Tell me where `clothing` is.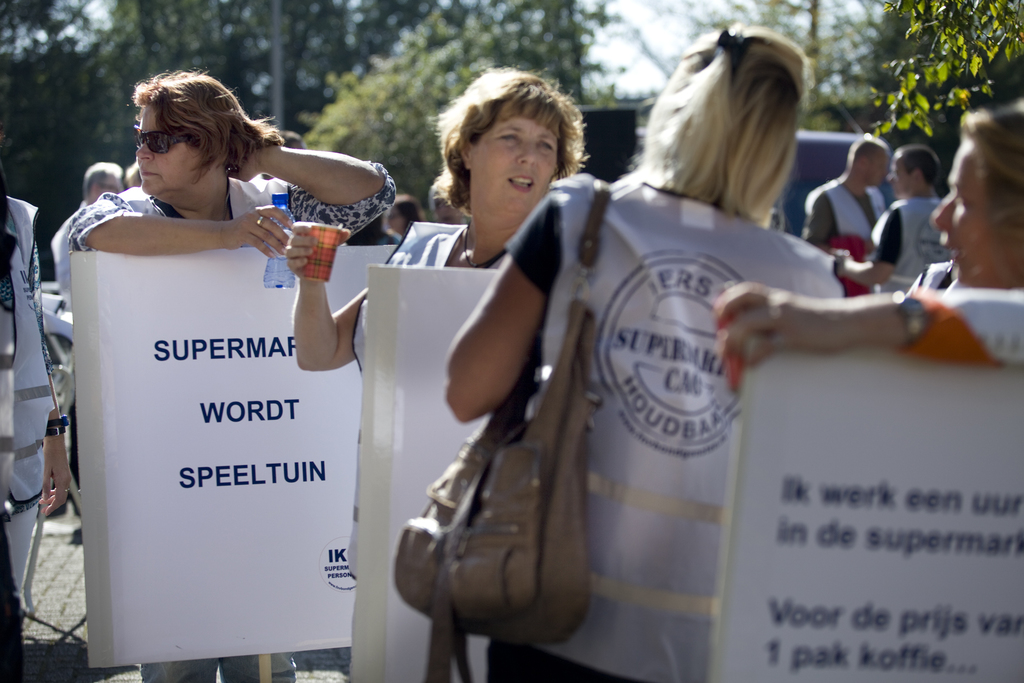
`clothing` is at locate(868, 201, 949, 292).
